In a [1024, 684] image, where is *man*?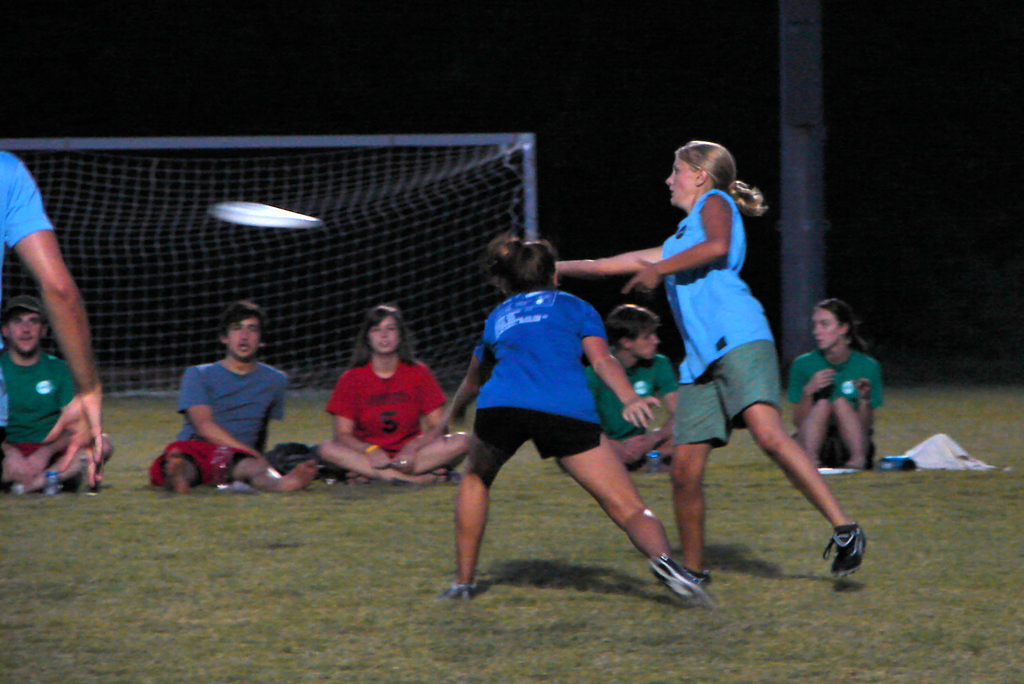
[0, 297, 112, 493].
